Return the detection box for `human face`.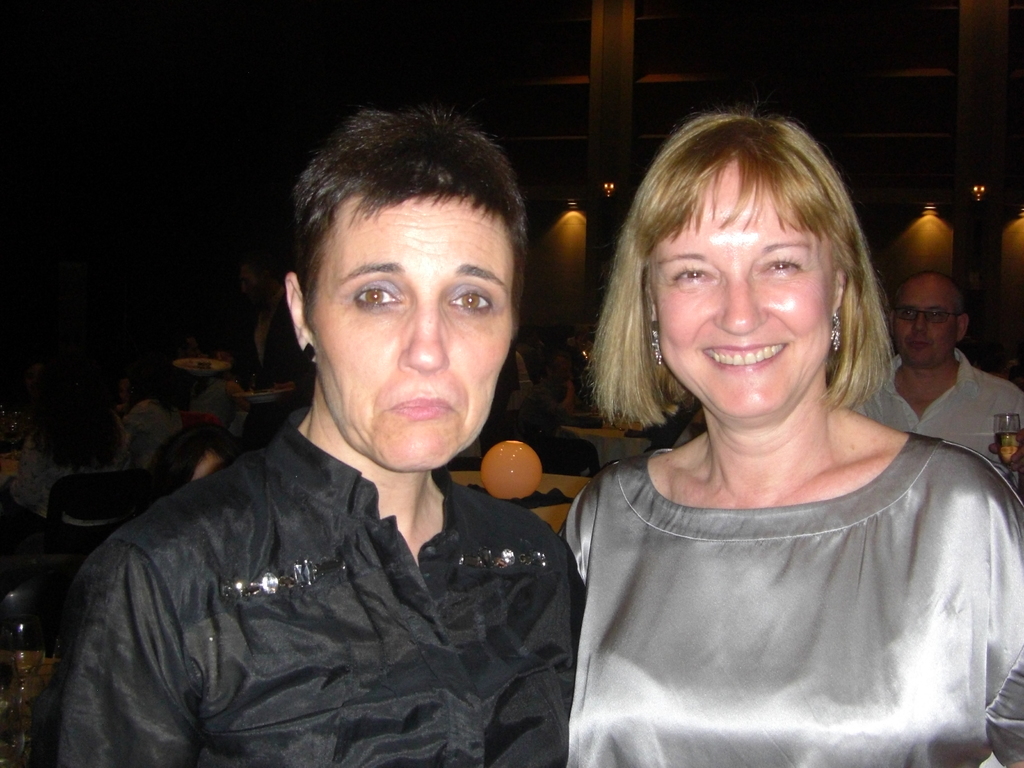
(left=310, top=205, right=512, bottom=470).
